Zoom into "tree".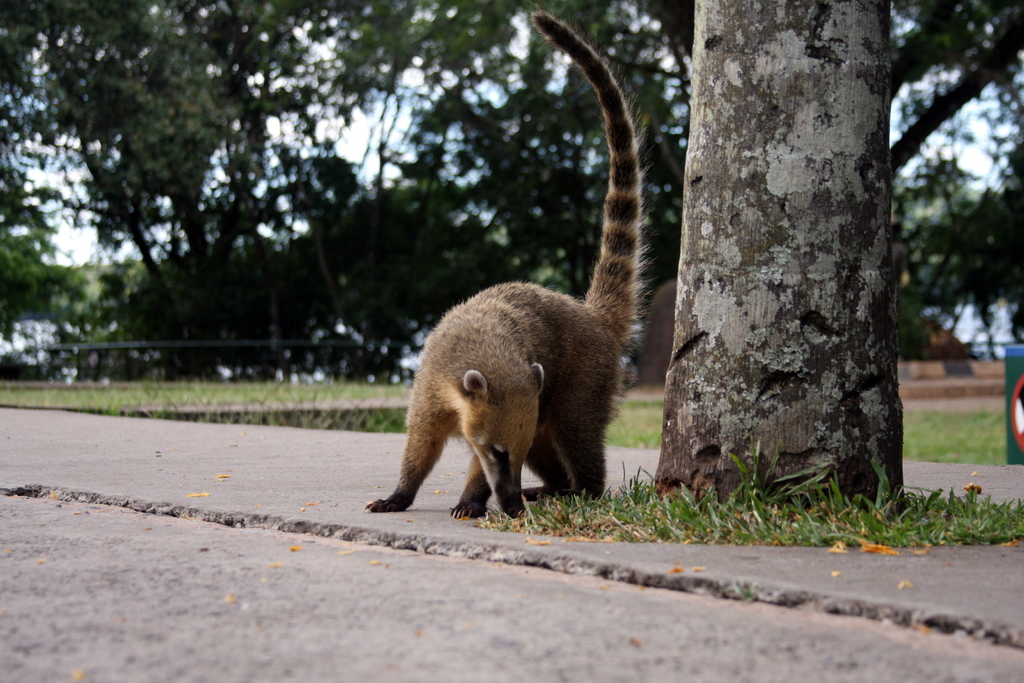
Zoom target: select_region(649, 0, 902, 506).
